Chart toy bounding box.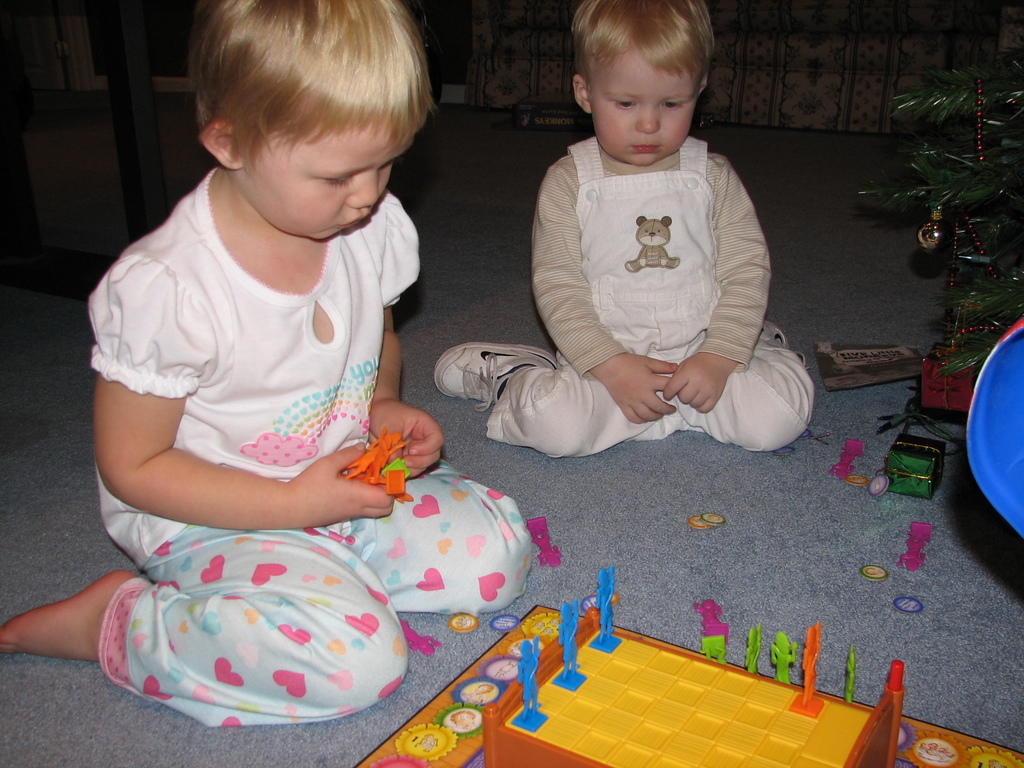
Charted: (x1=700, y1=512, x2=730, y2=523).
